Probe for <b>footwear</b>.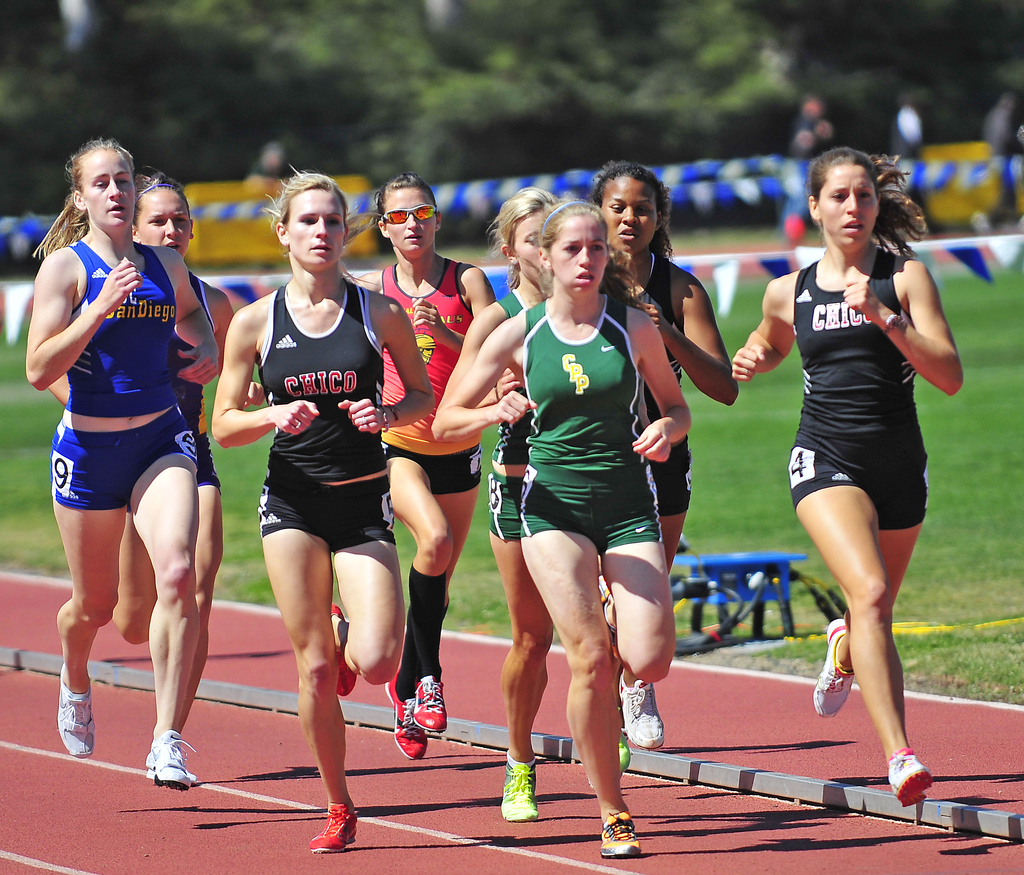
Probe result: <region>56, 685, 92, 758</region>.
